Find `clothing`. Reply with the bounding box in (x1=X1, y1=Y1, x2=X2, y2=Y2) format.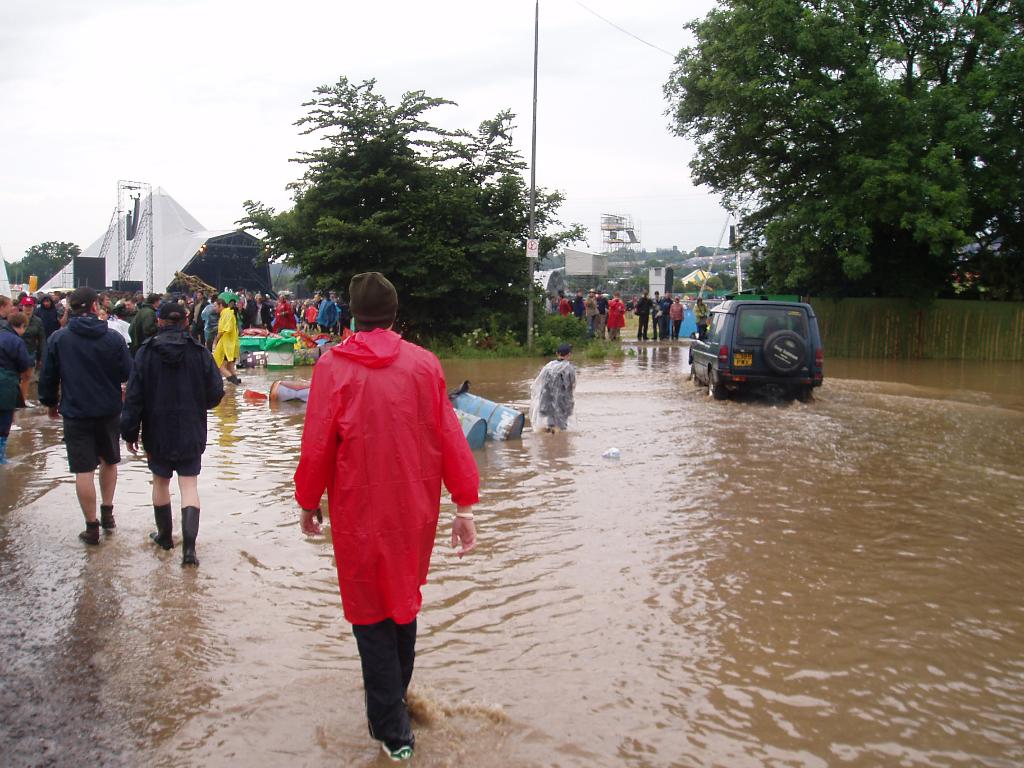
(x1=298, y1=321, x2=461, y2=660).
